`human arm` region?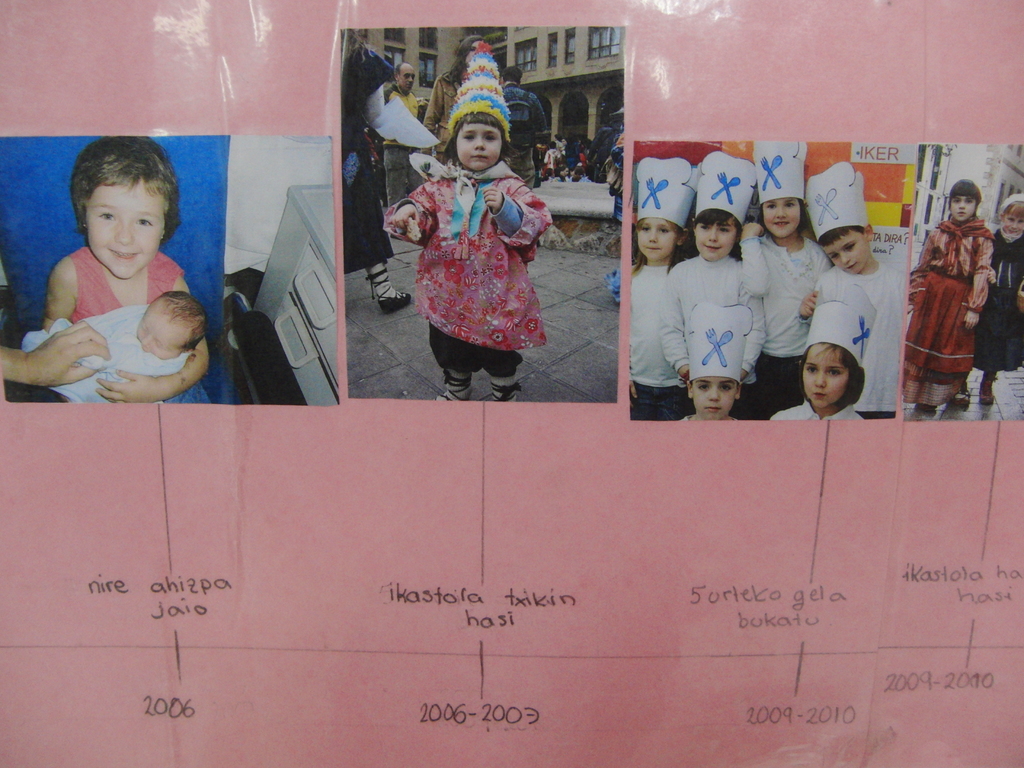
<bbox>796, 261, 831, 328</bbox>
